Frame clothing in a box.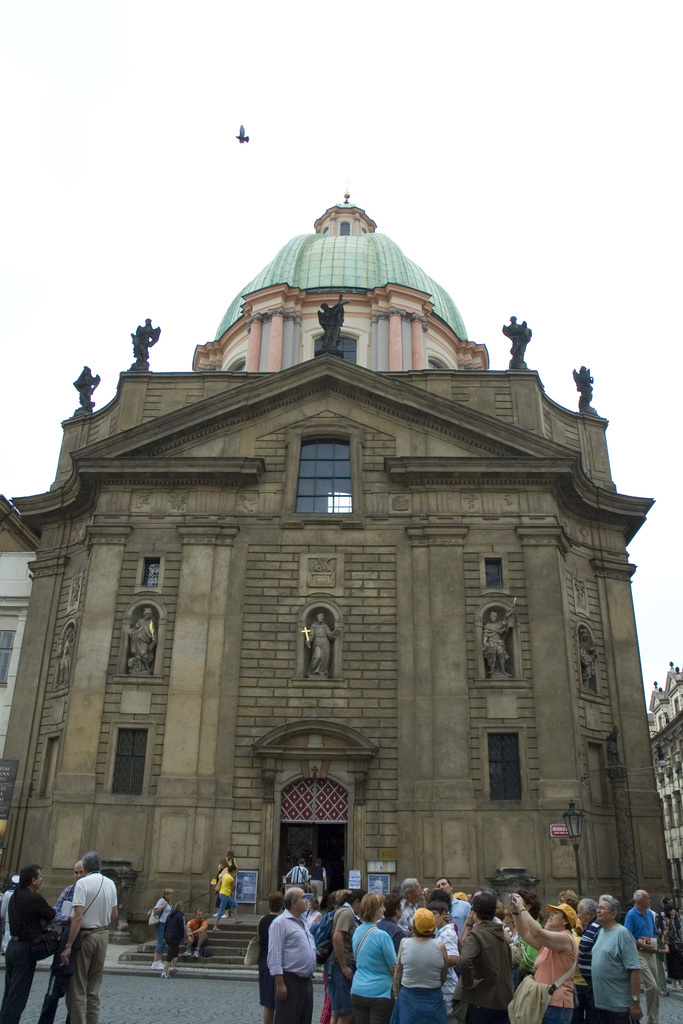
pyautogui.locateOnScreen(217, 870, 239, 914).
